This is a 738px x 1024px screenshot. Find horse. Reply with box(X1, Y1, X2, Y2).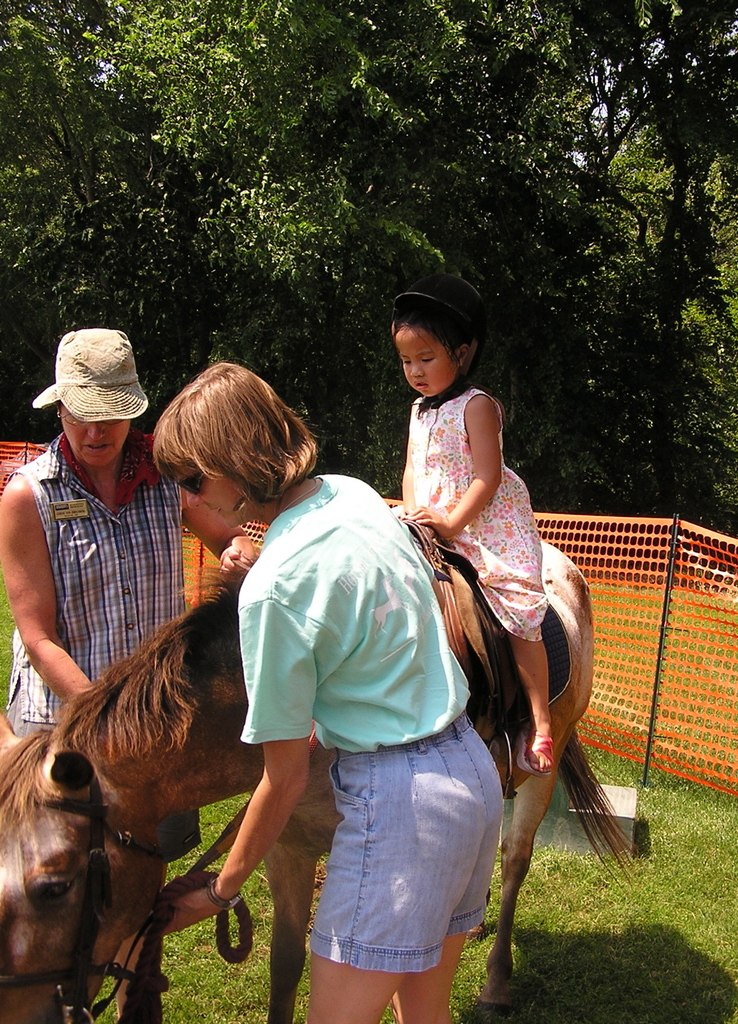
box(0, 509, 642, 1023).
